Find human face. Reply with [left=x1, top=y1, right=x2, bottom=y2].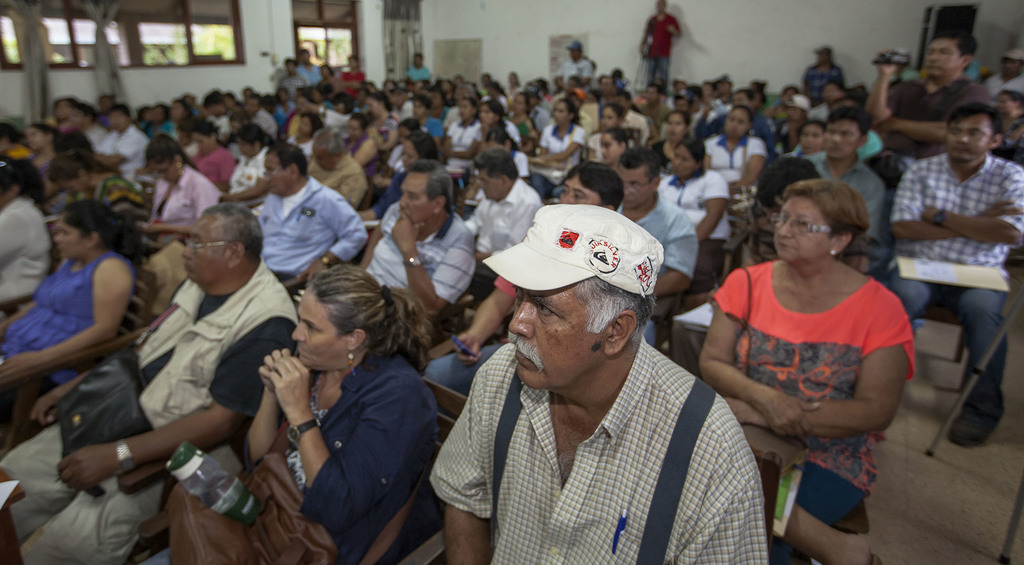
[left=24, top=131, right=45, bottom=149].
